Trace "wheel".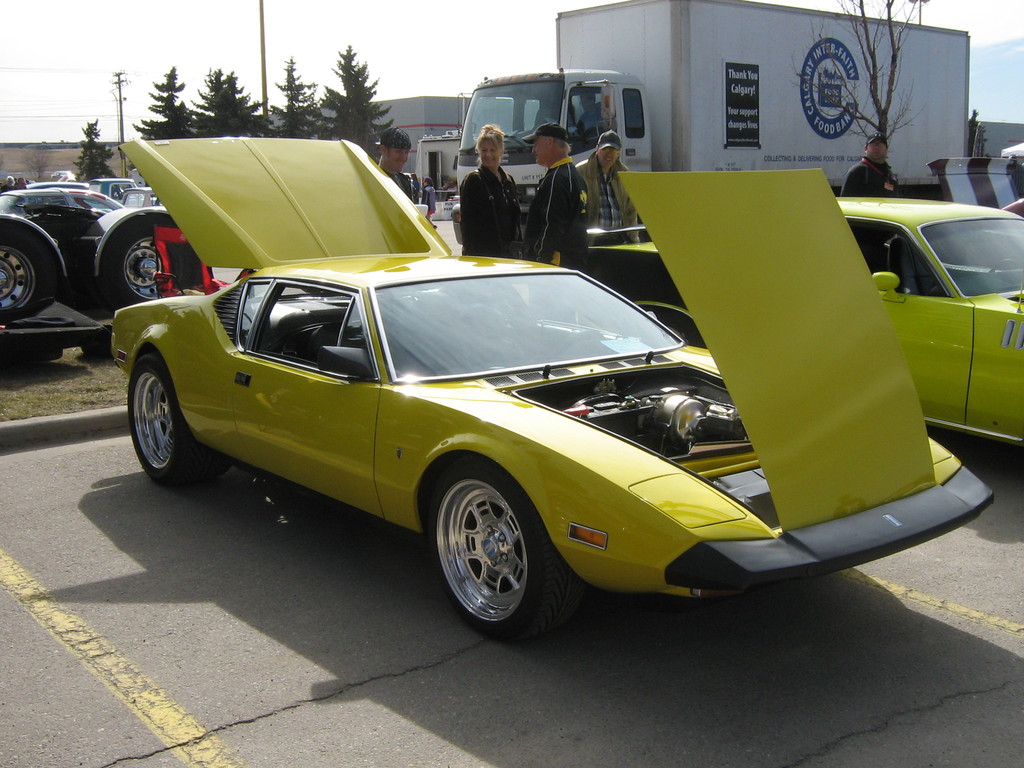
Traced to rect(123, 357, 218, 495).
